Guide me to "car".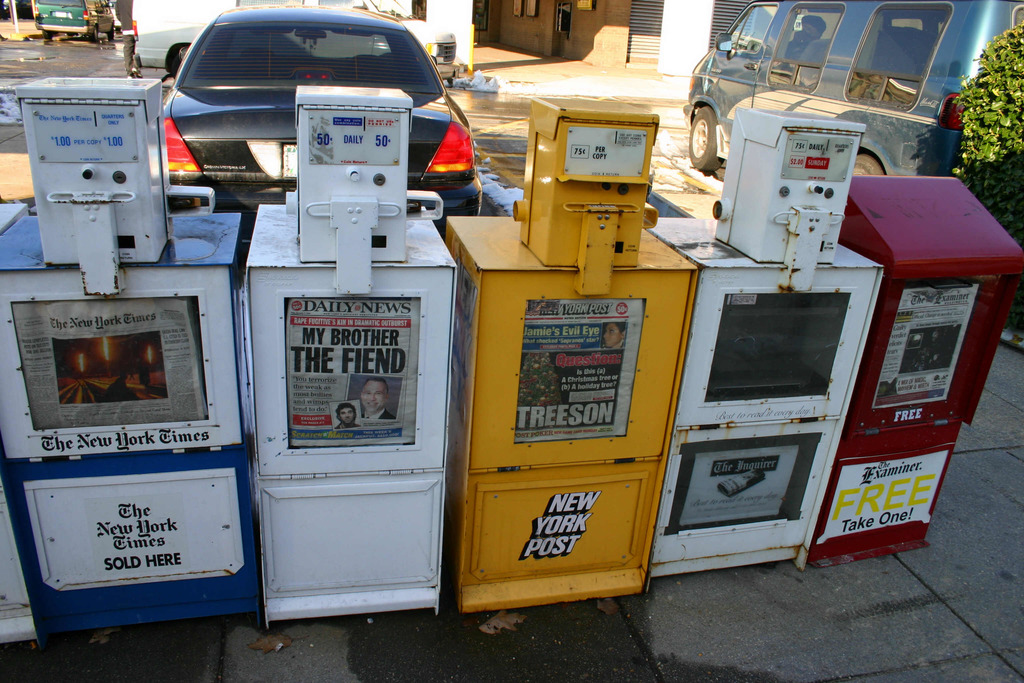
Guidance: [left=125, top=0, right=460, bottom=71].
